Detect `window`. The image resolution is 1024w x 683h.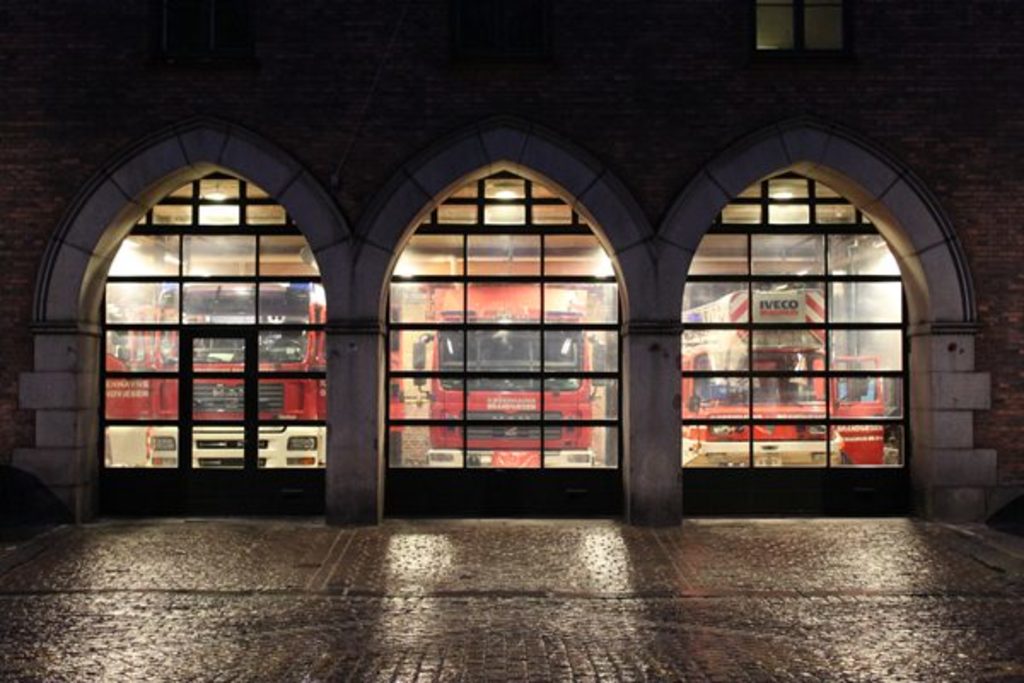
[741,0,857,61].
